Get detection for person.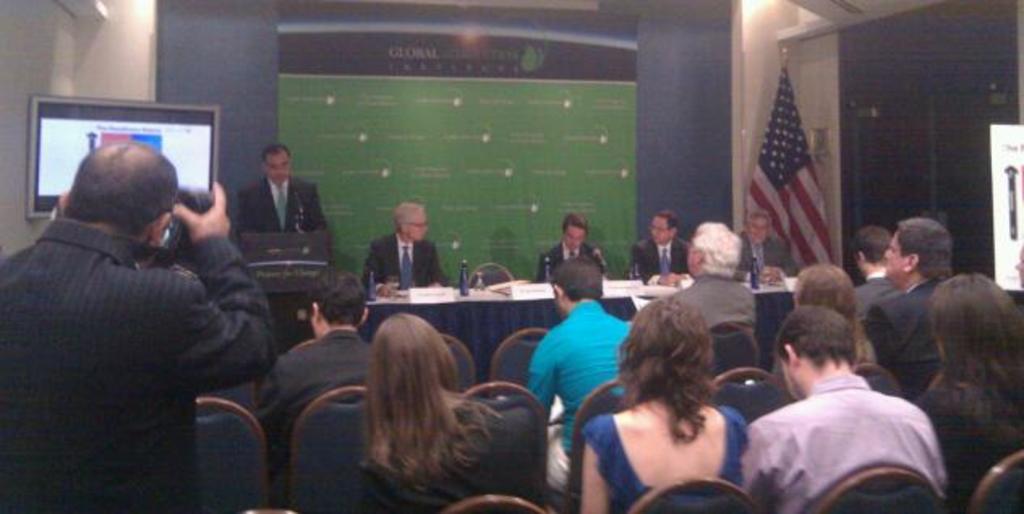
Detection: <bbox>857, 208, 958, 404</bbox>.
